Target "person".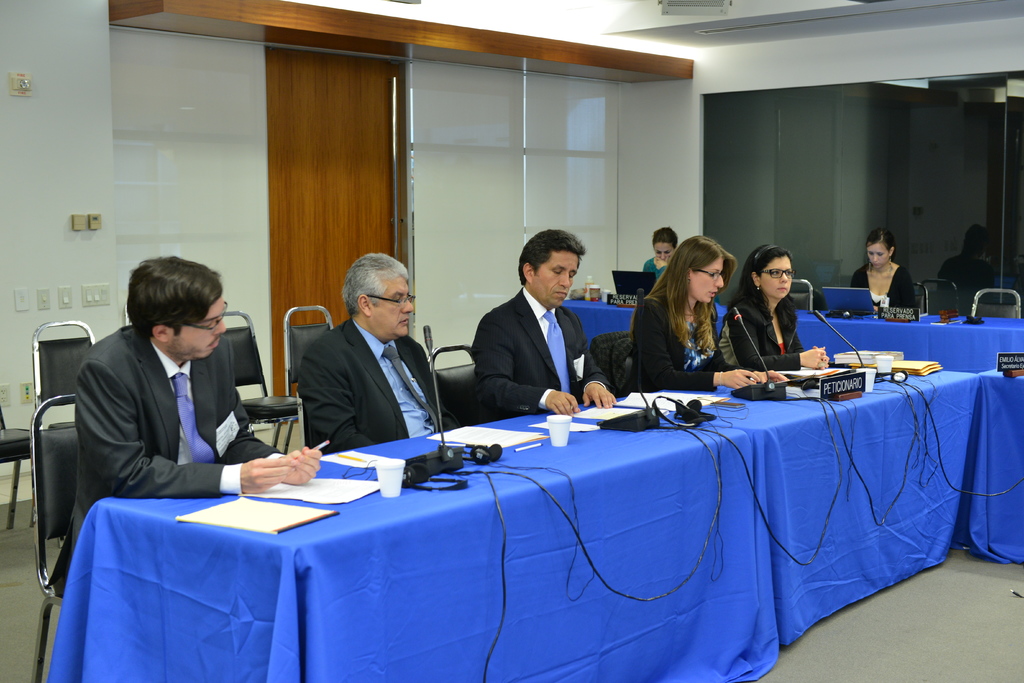
Target region: 629/236/780/391.
